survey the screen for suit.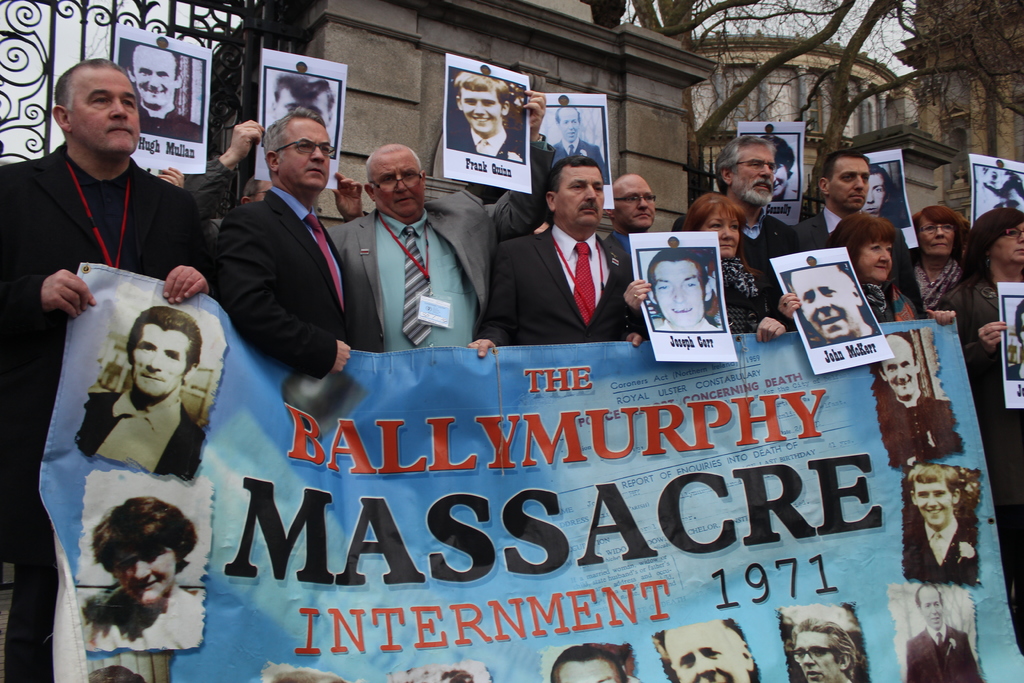
Survey found: [x1=74, y1=384, x2=206, y2=483].
